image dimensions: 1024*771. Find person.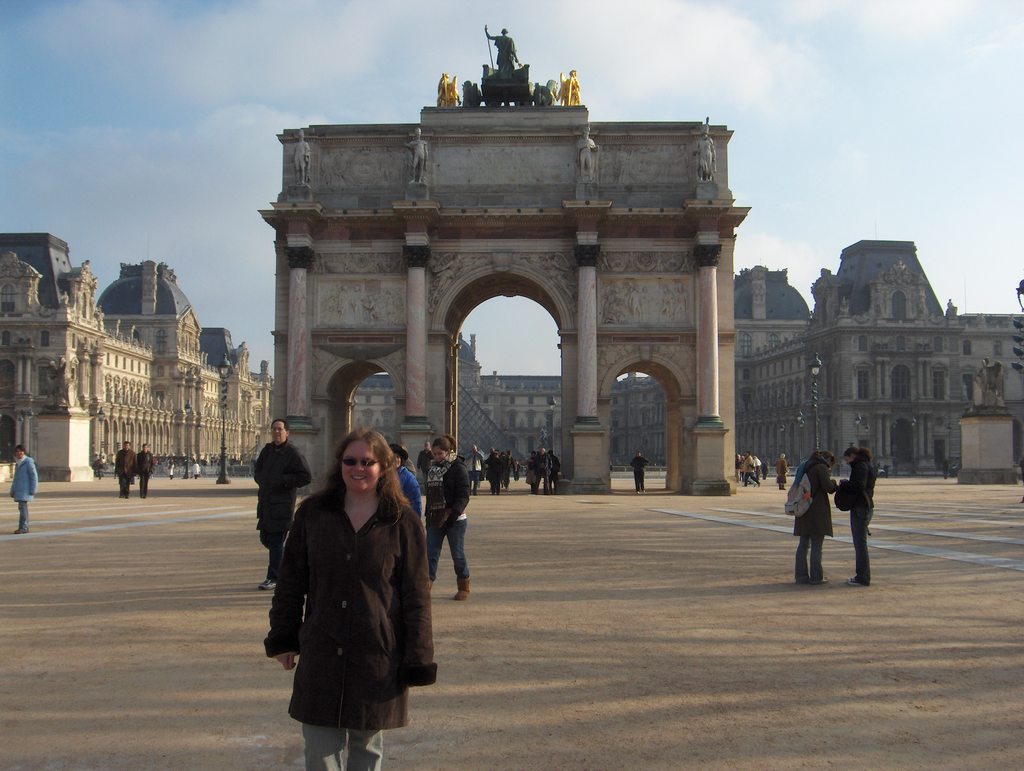
[741,448,761,487].
